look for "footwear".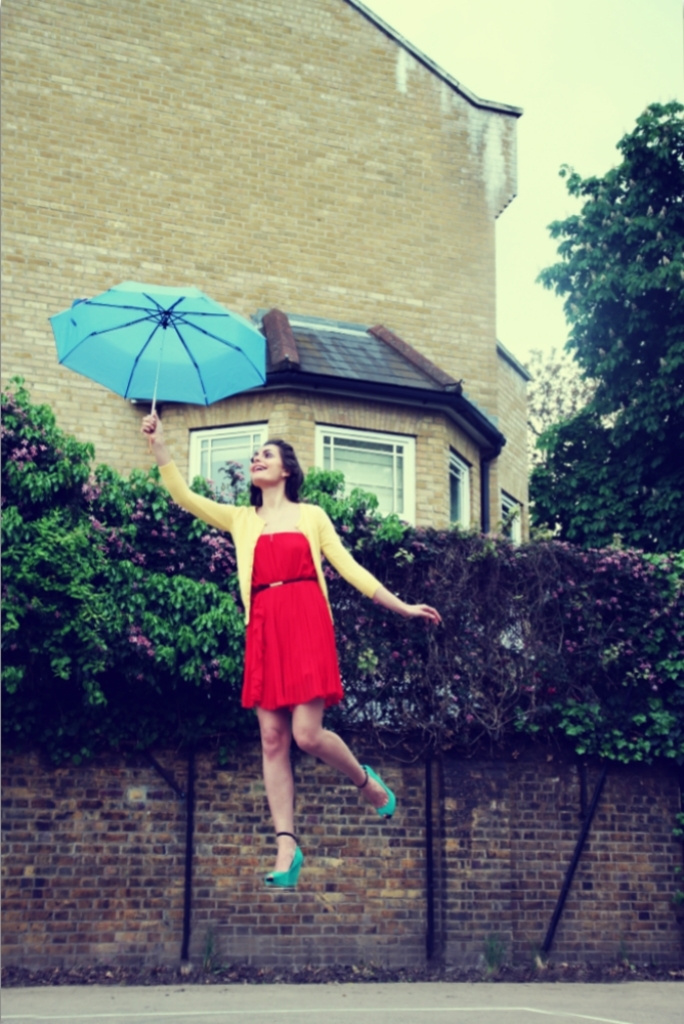
Found: region(264, 831, 306, 888).
